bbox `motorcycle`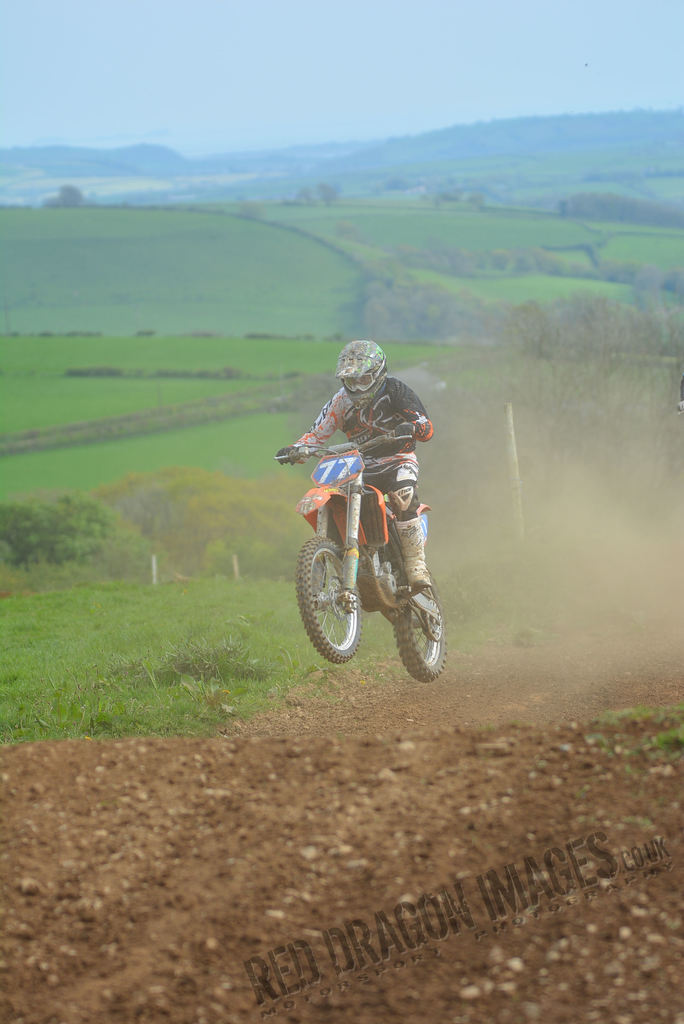
BBox(267, 403, 447, 684)
